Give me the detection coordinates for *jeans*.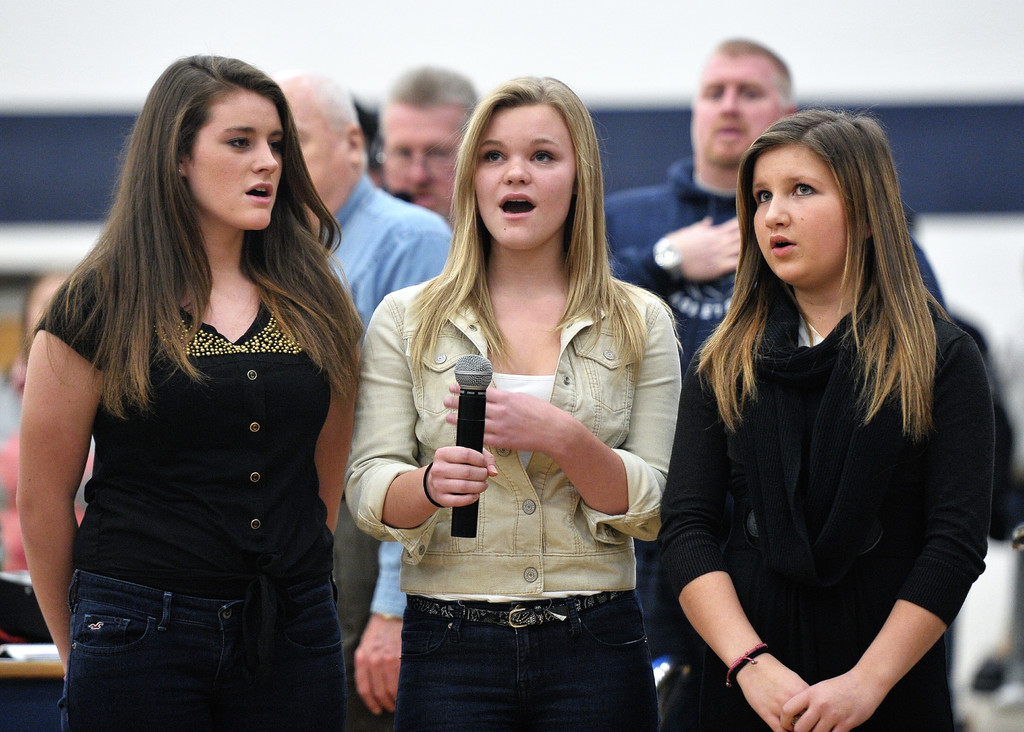
x1=63 y1=569 x2=338 y2=731.
